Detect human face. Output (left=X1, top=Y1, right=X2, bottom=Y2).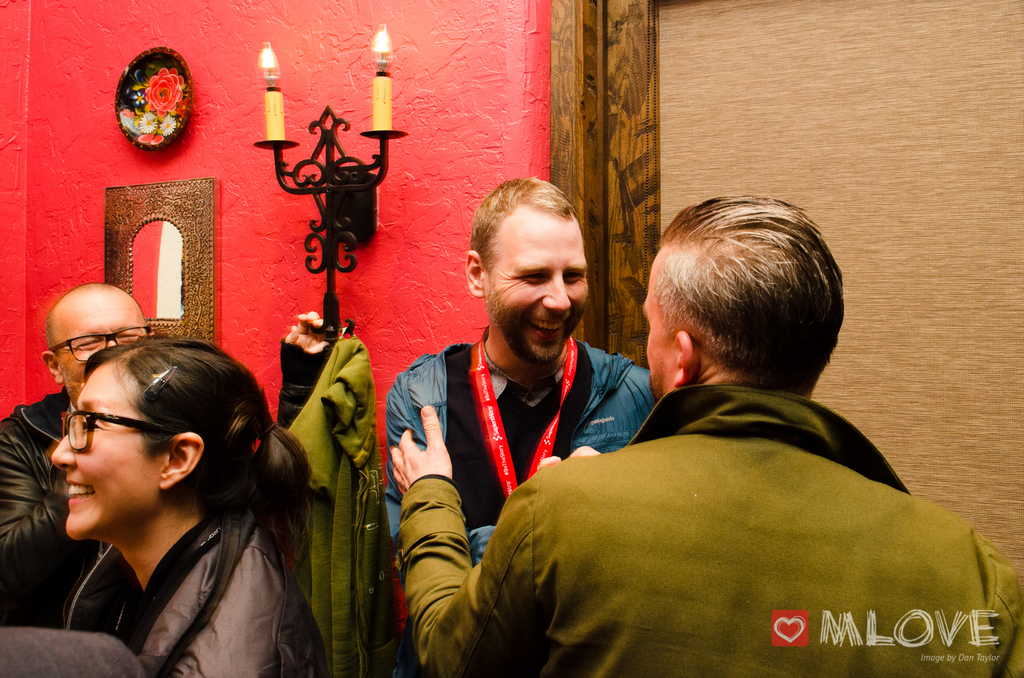
(left=633, top=234, right=689, bottom=420).
